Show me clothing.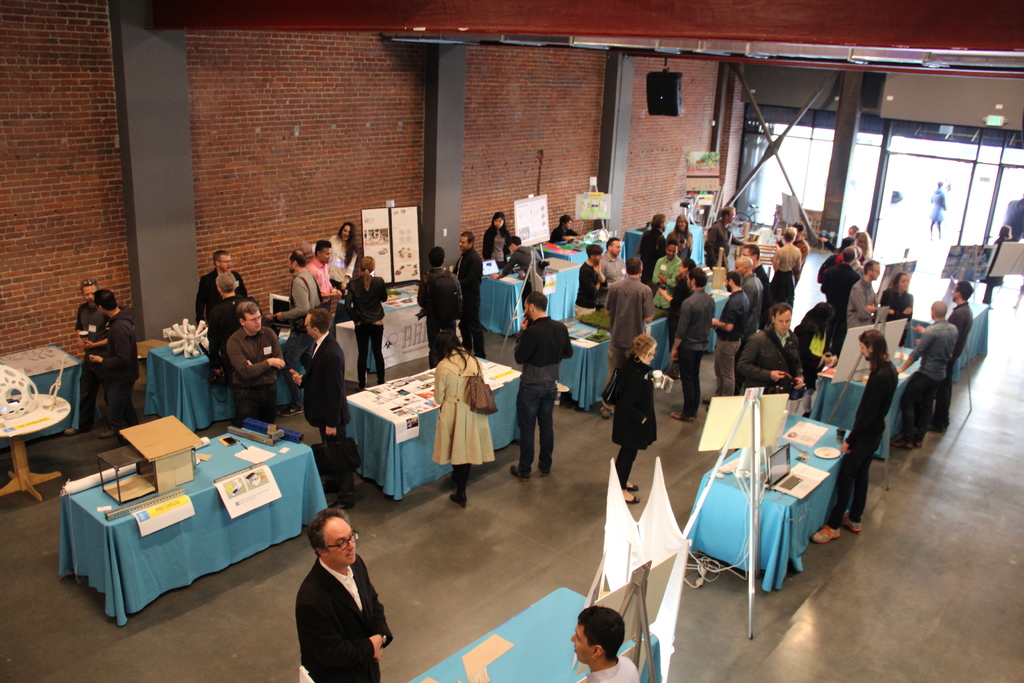
clothing is here: <bbox>879, 288, 917, 343</bbox>.
